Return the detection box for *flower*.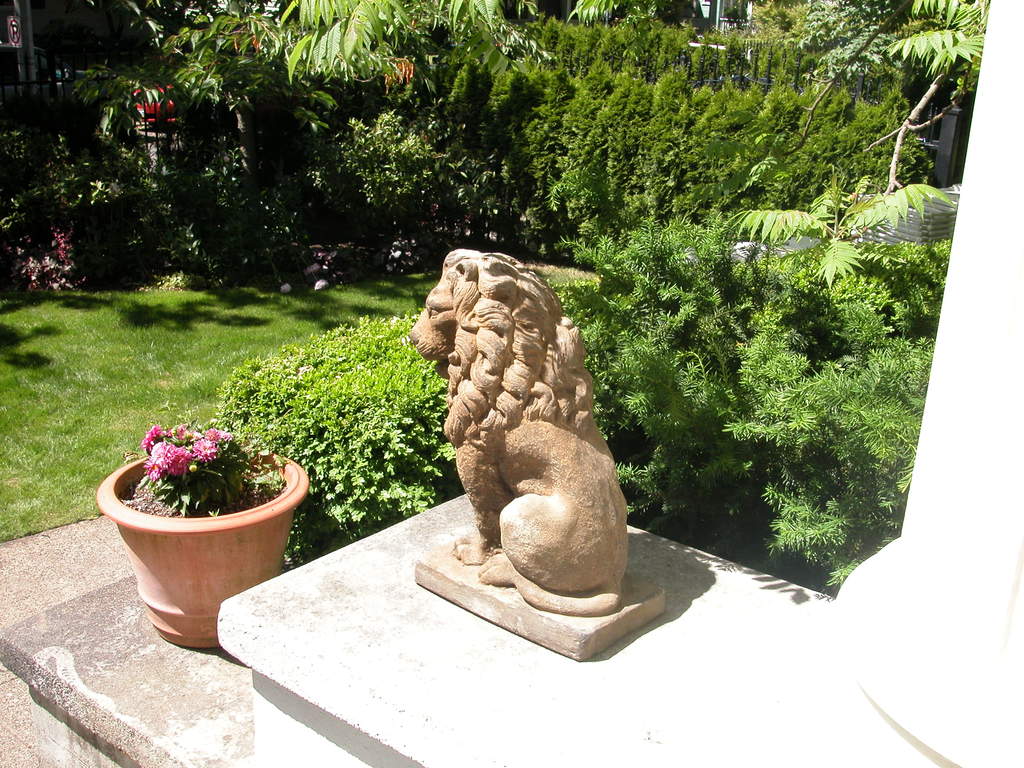
box=[141, 442, 191, 484].
